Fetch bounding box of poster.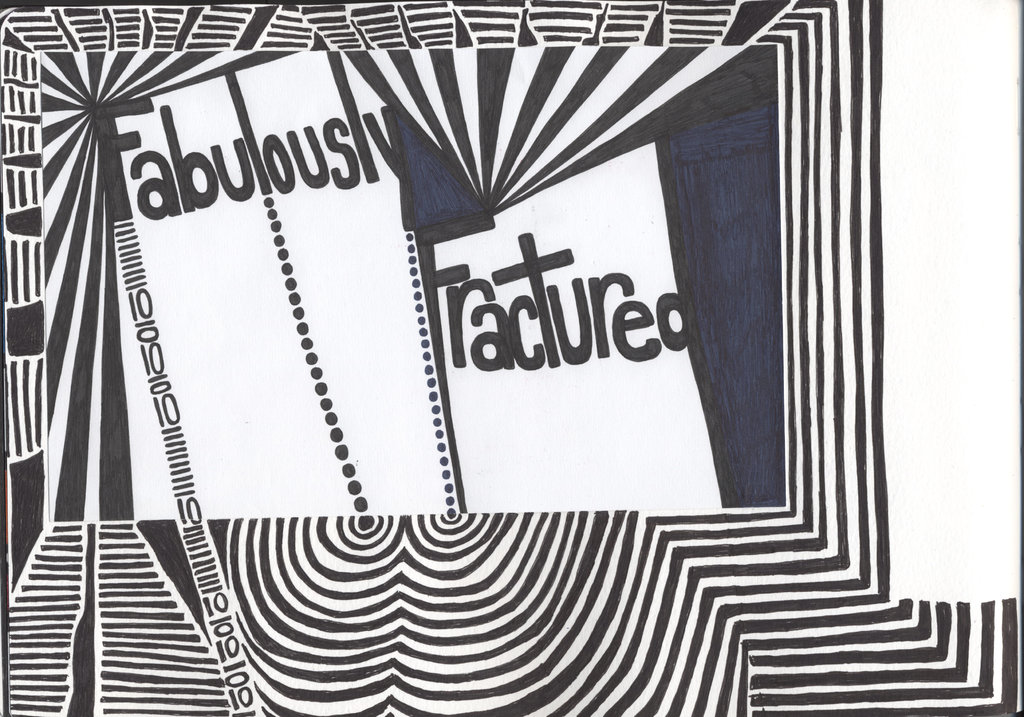
Bbox: (0,0,1023,716).
